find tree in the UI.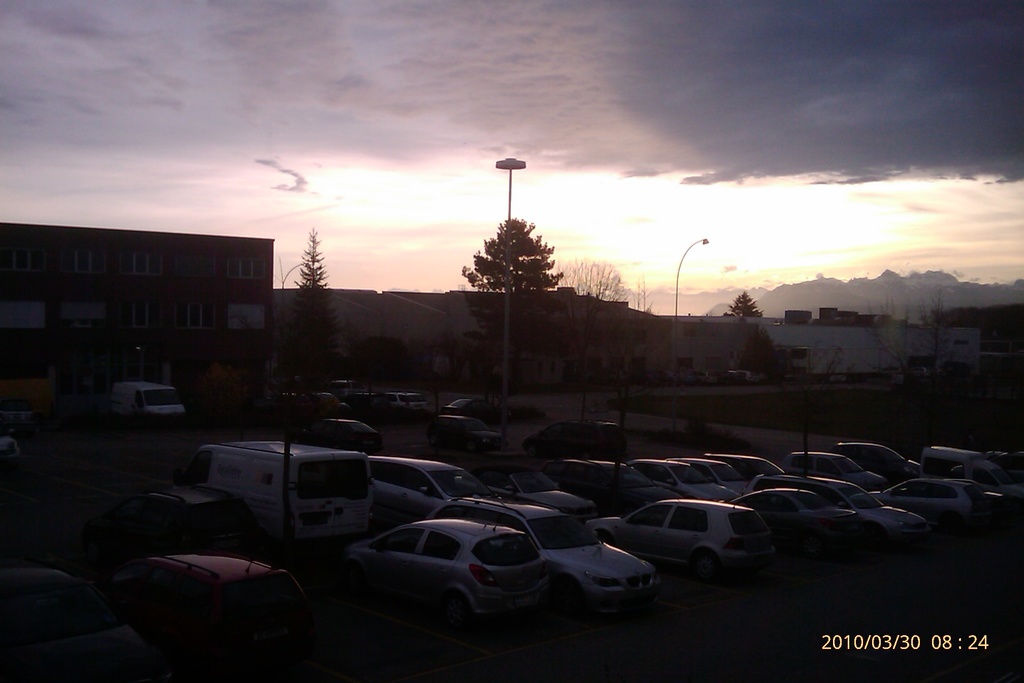
UI element at detection(724, 288, 762, 315).
